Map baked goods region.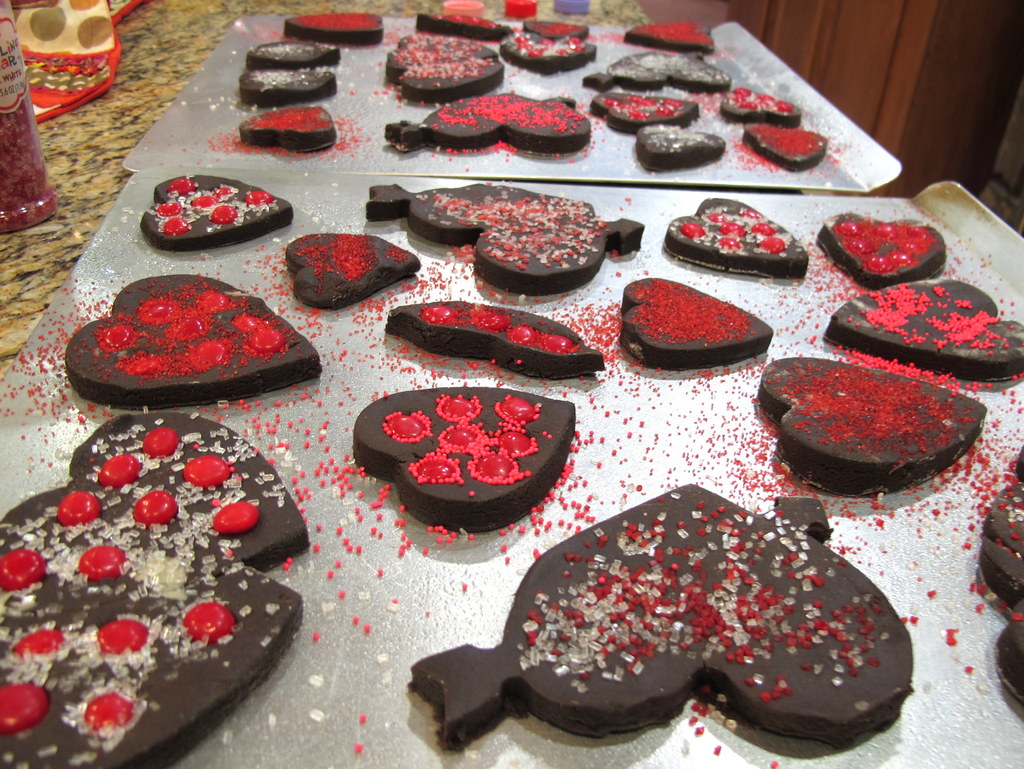
Mapped to <region>821, 215, 947, 289</region>.
